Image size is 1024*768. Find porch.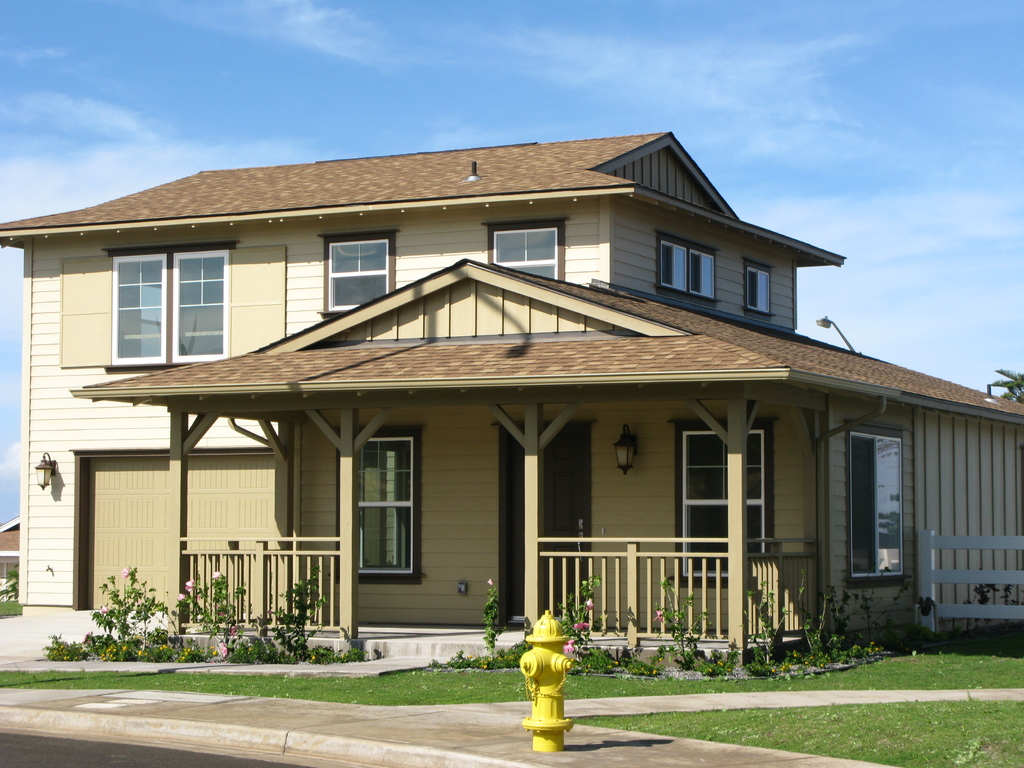
169,625,817,663.
